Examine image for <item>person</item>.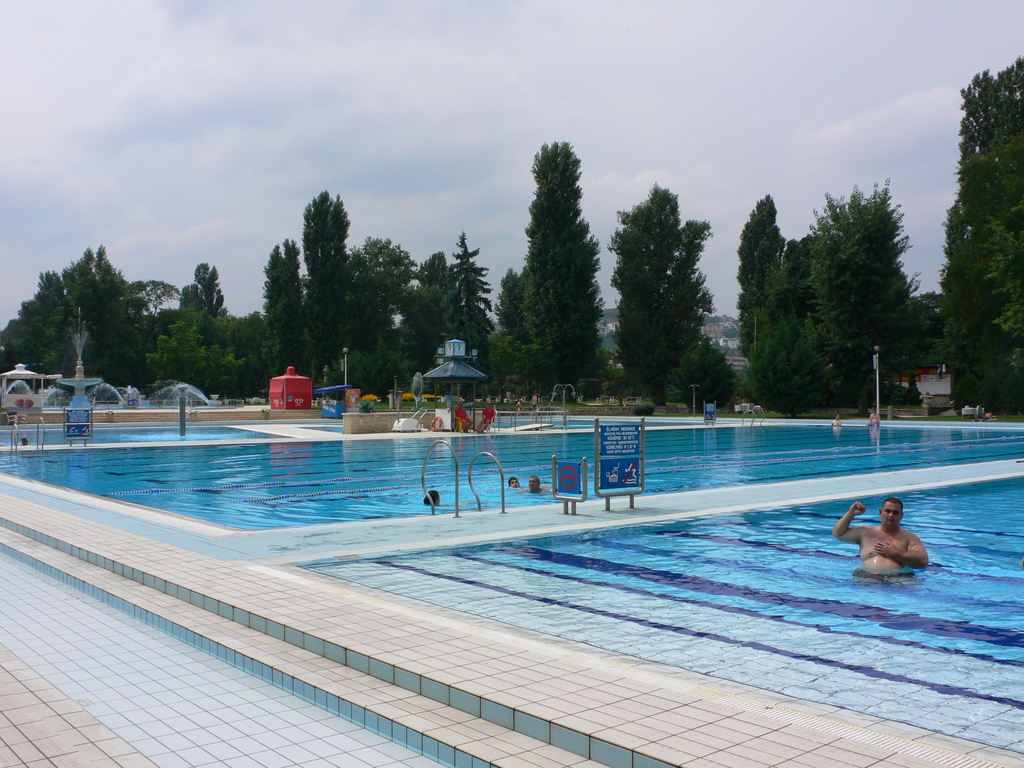
Examination result: [x1=525, y1=473, x2=541, y2=491].
